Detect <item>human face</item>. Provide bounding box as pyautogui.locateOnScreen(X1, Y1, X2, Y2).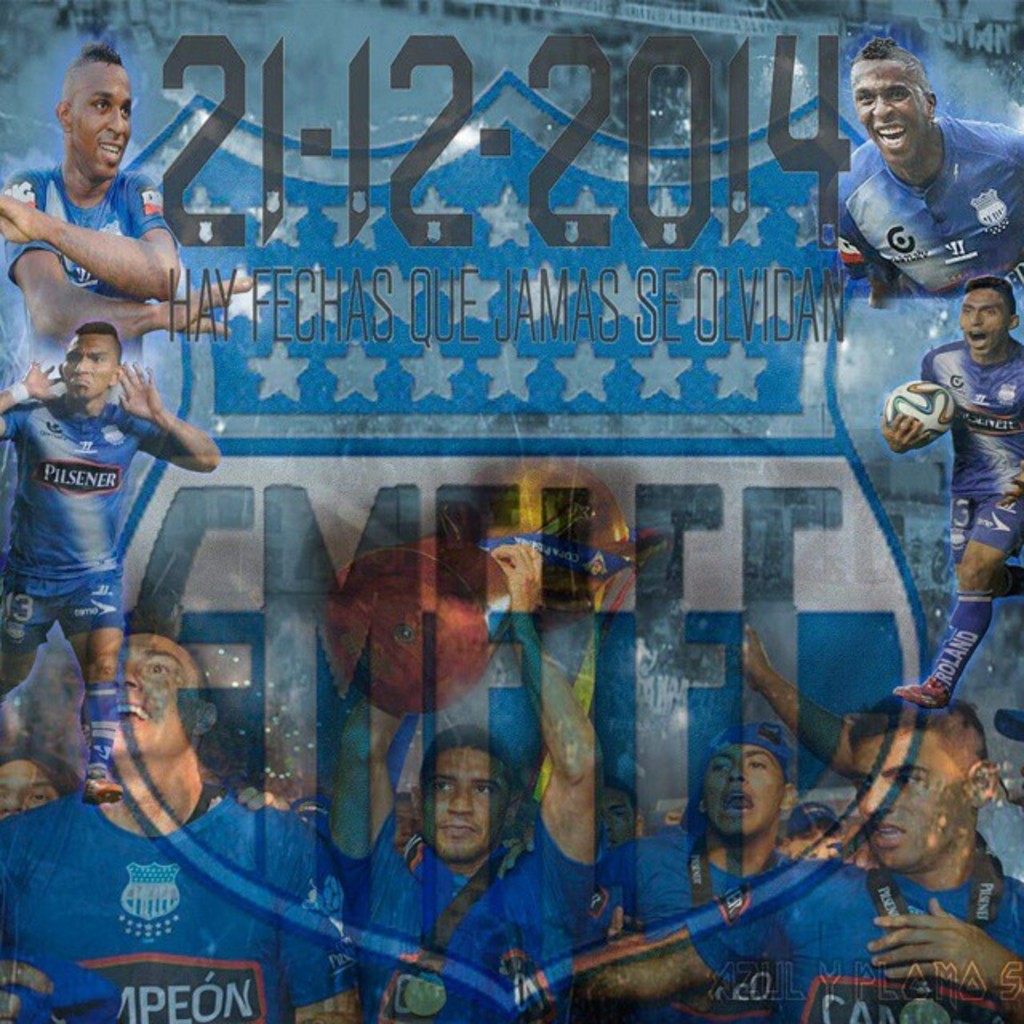
pyautogui.locateOnScreen(59, 336, 109, 395).
